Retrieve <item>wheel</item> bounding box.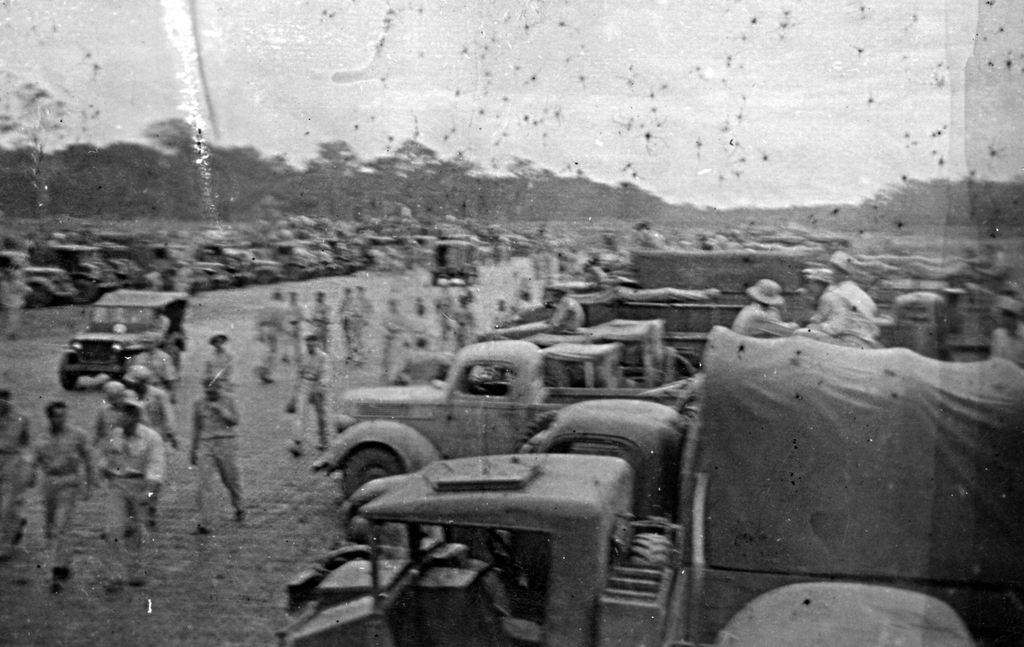
Bounding box: [60,352,84,389].
